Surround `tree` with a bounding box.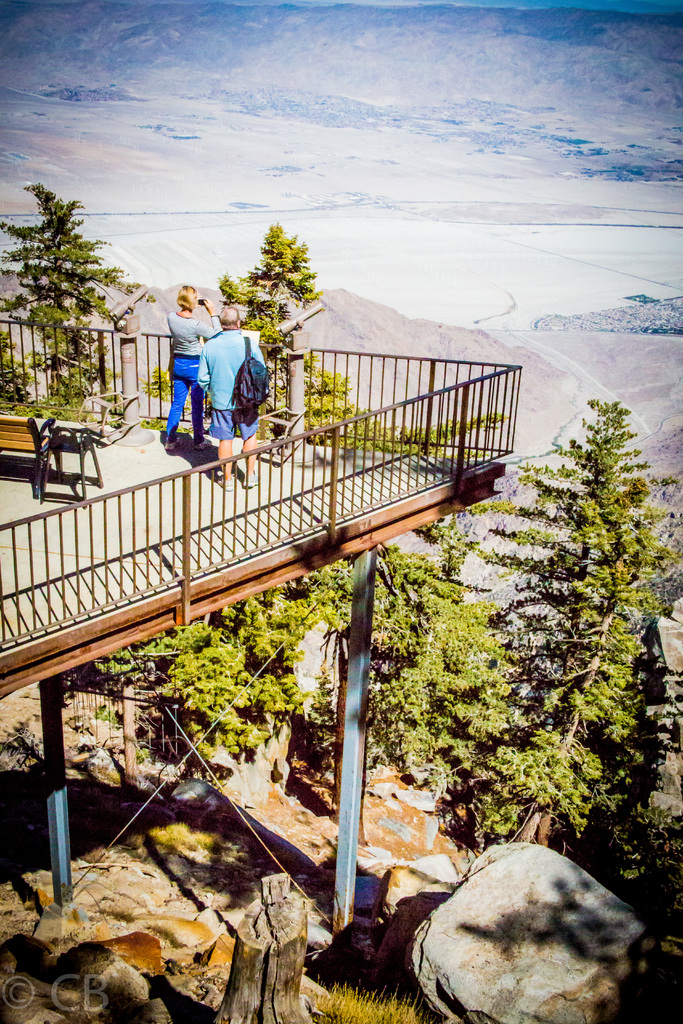
196,221,350,449.
